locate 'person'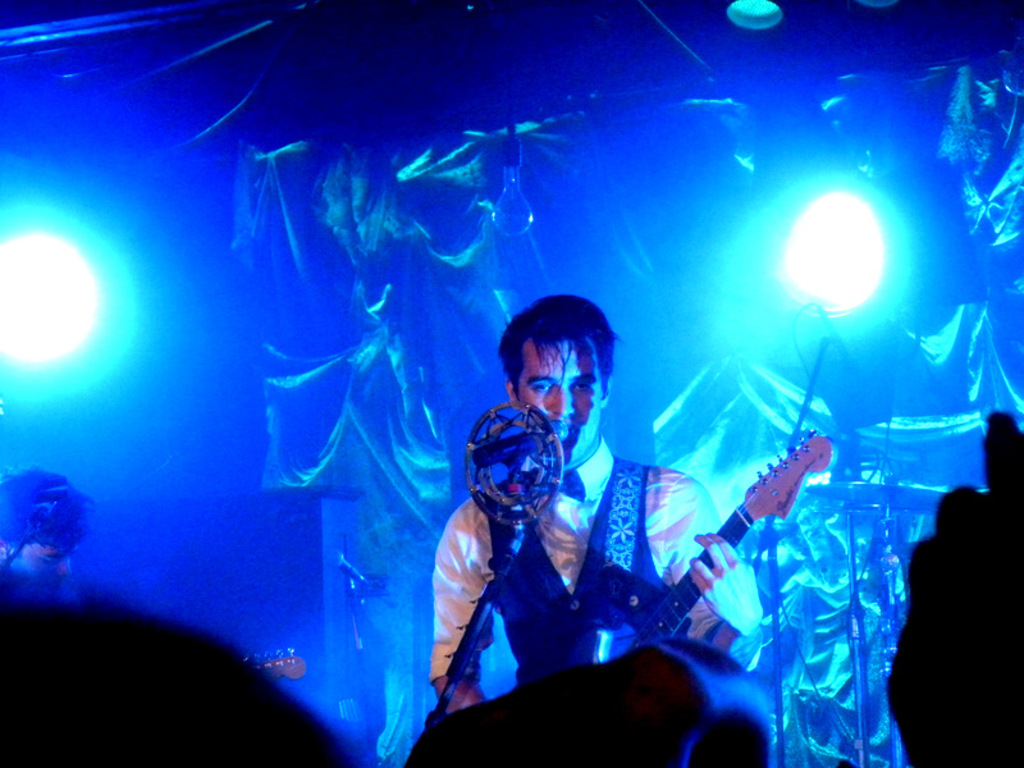
454/320/765/750
